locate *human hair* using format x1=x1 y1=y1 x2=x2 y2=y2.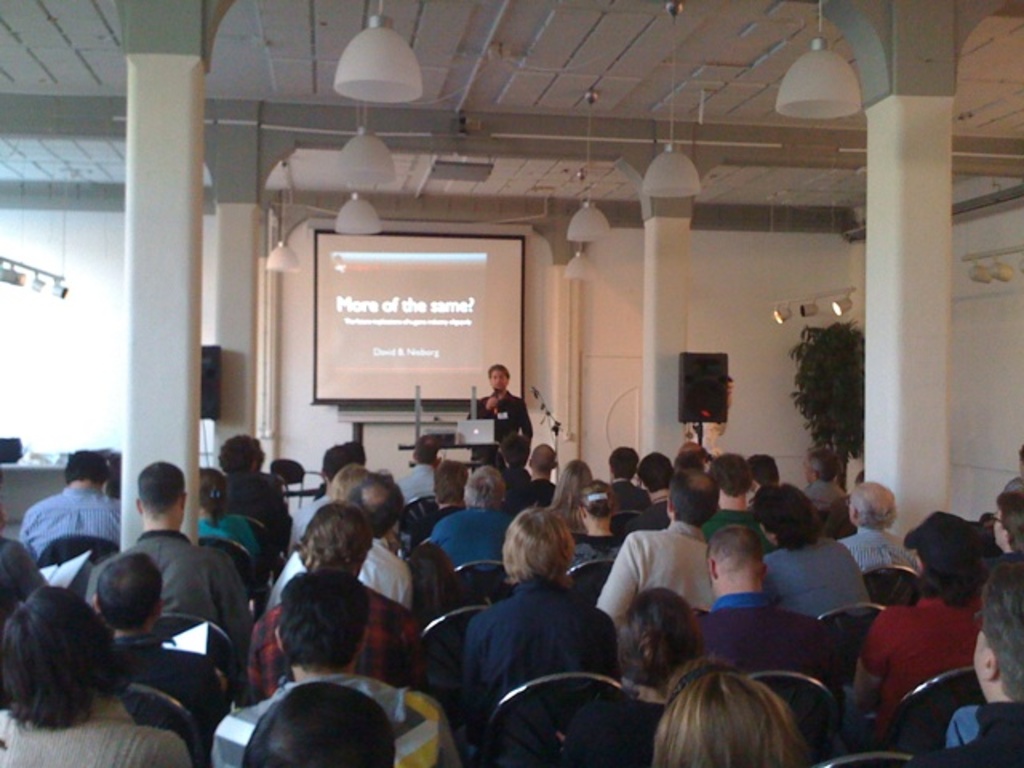
x1=640 y1=451 x2=674 y2=491.
